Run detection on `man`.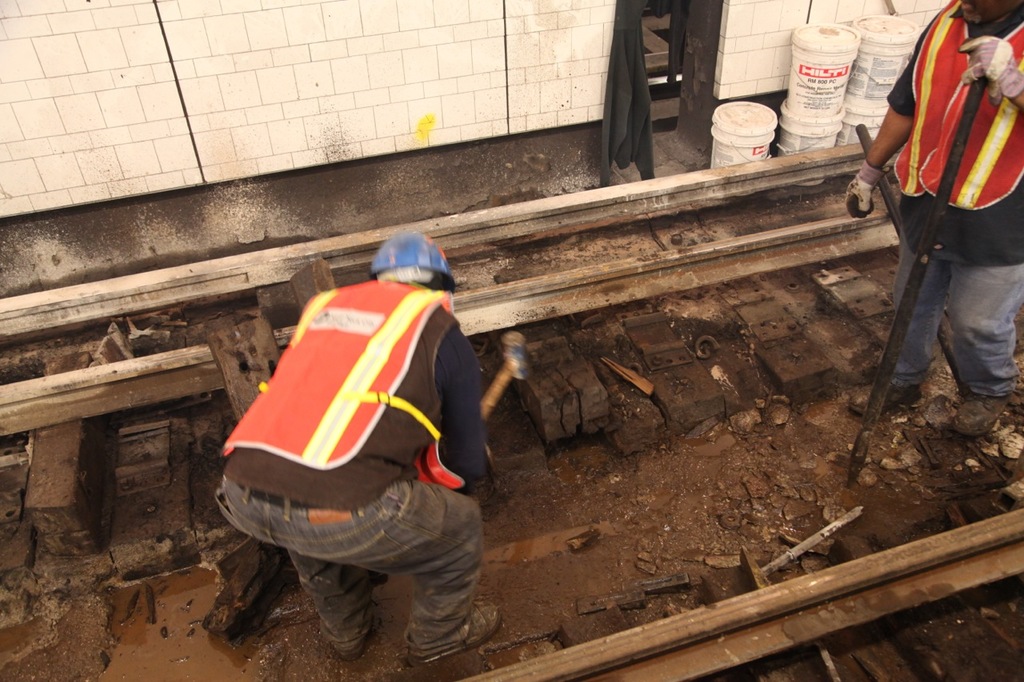
Result: (left=226, top=244, right=514, bottom=653).
